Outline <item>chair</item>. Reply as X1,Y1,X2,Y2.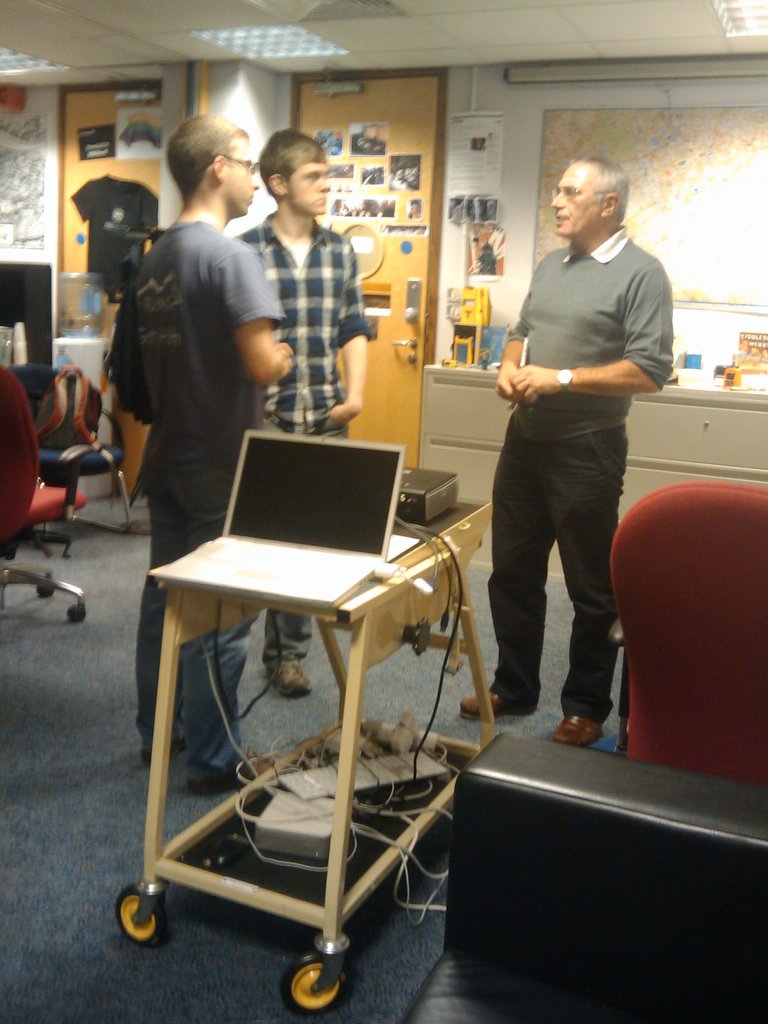
615,472,758,827.
